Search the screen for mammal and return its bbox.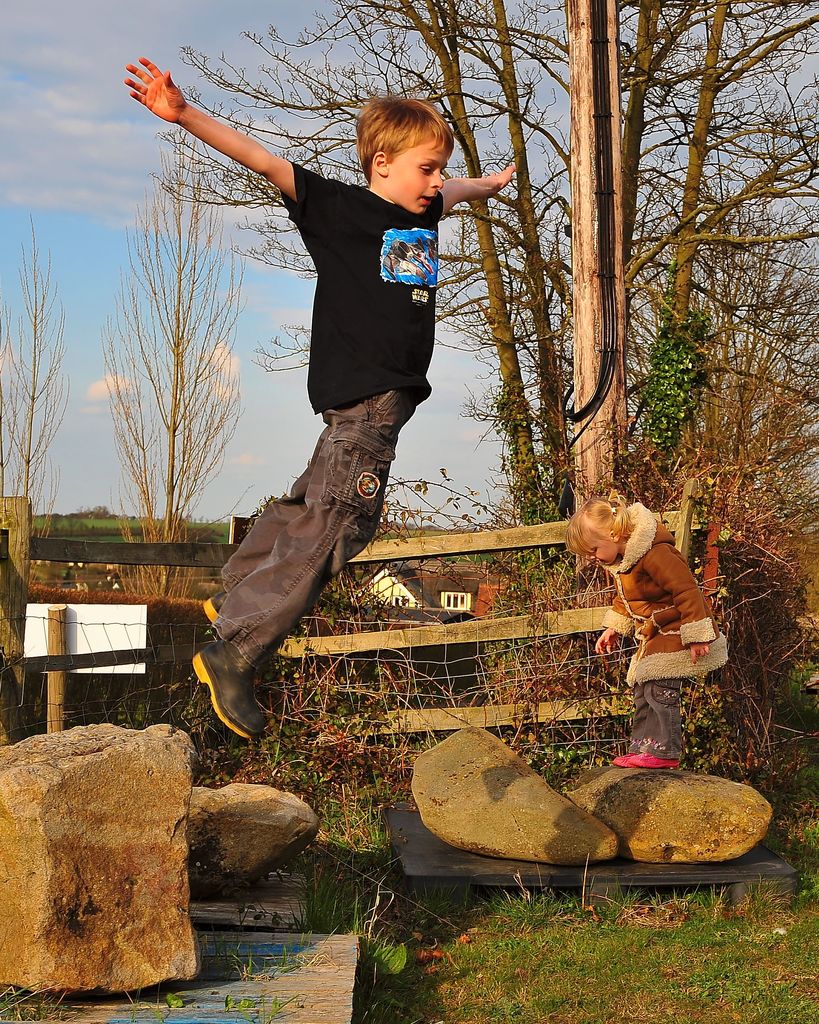
Found: box(573, 495, 731, 743).
